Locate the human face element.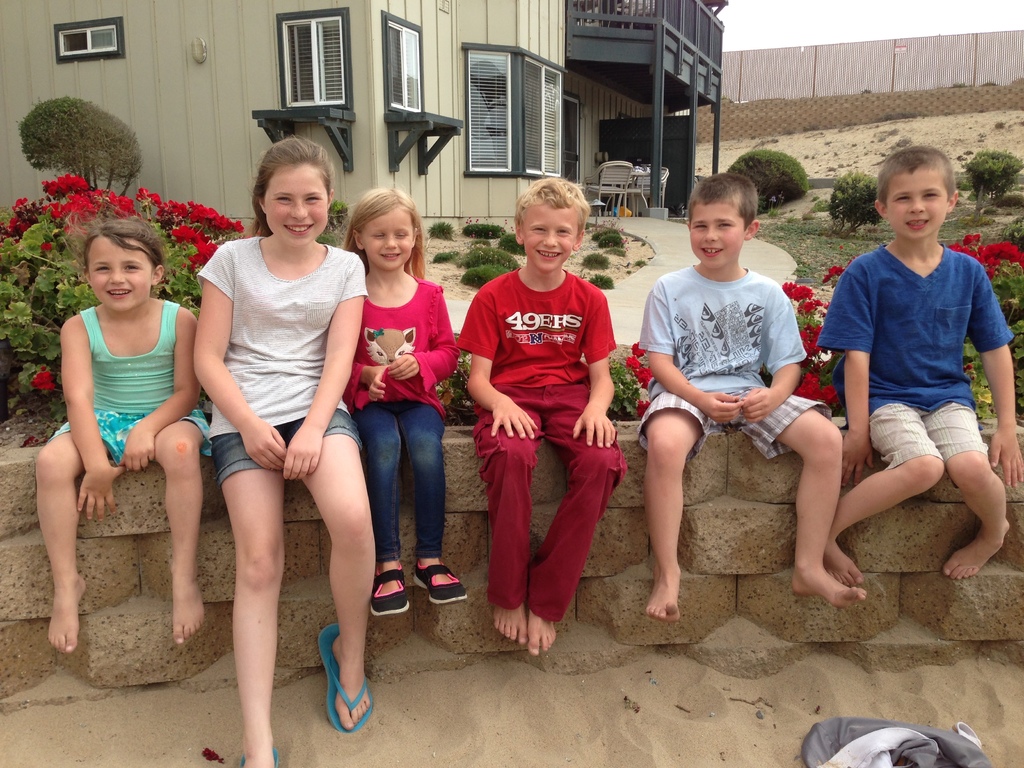
Element bbox: x1=886, y1=177, x2=955, y2=240.
